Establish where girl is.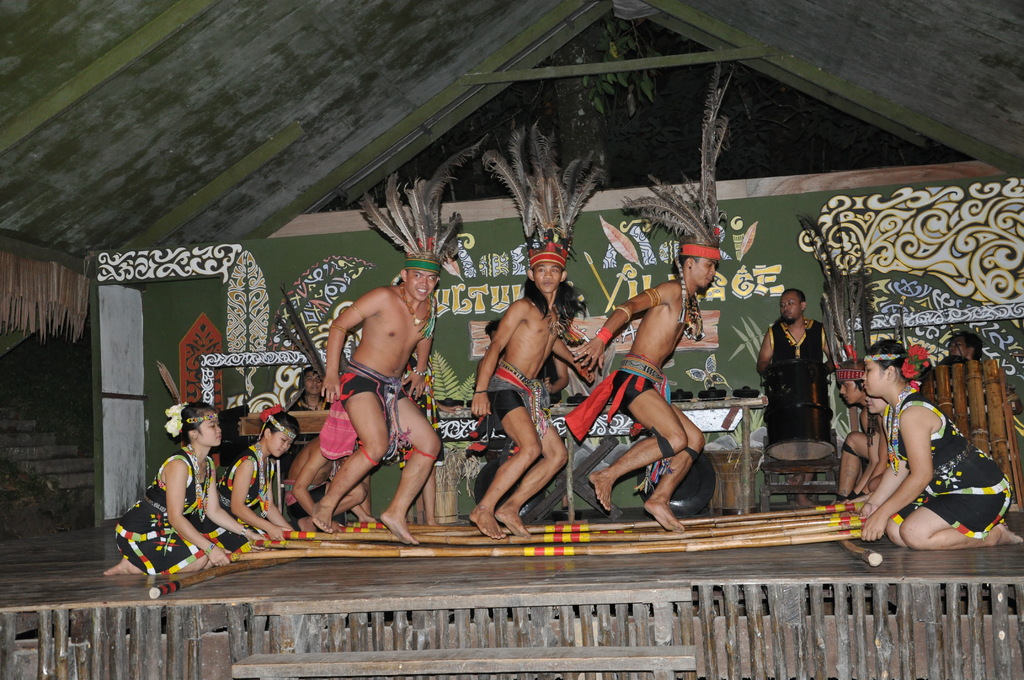
Established at locate(851, 392, 891, 496).
